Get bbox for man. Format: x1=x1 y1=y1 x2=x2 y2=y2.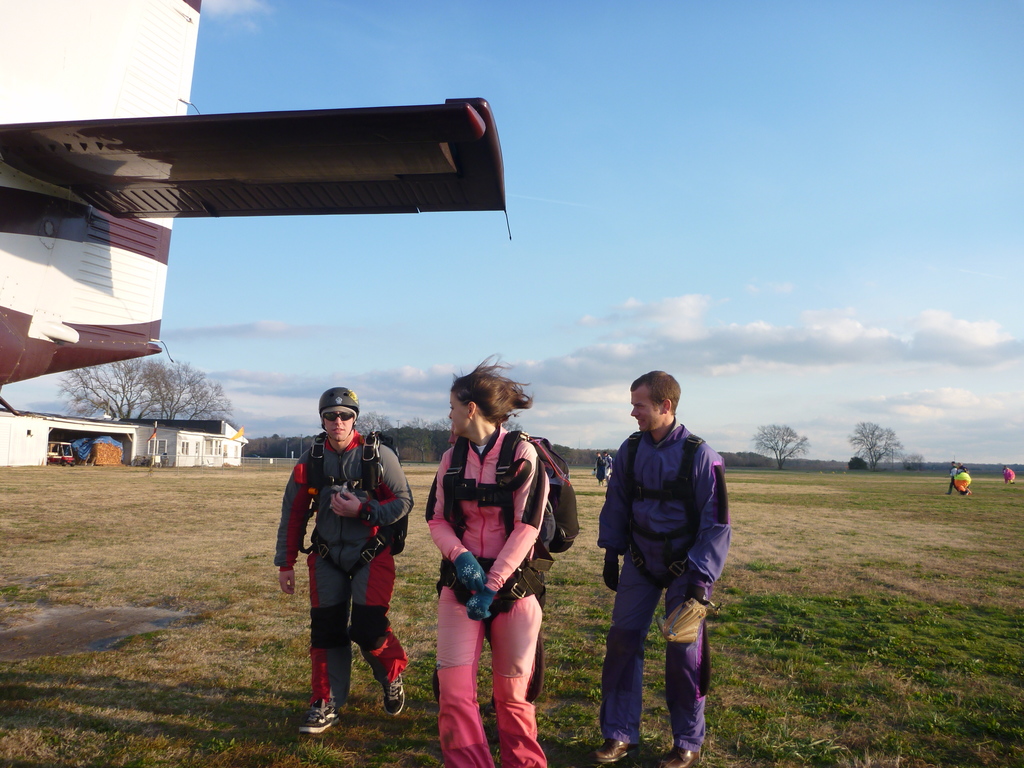
x1=274 y1=385 x2=408 y2=735.
